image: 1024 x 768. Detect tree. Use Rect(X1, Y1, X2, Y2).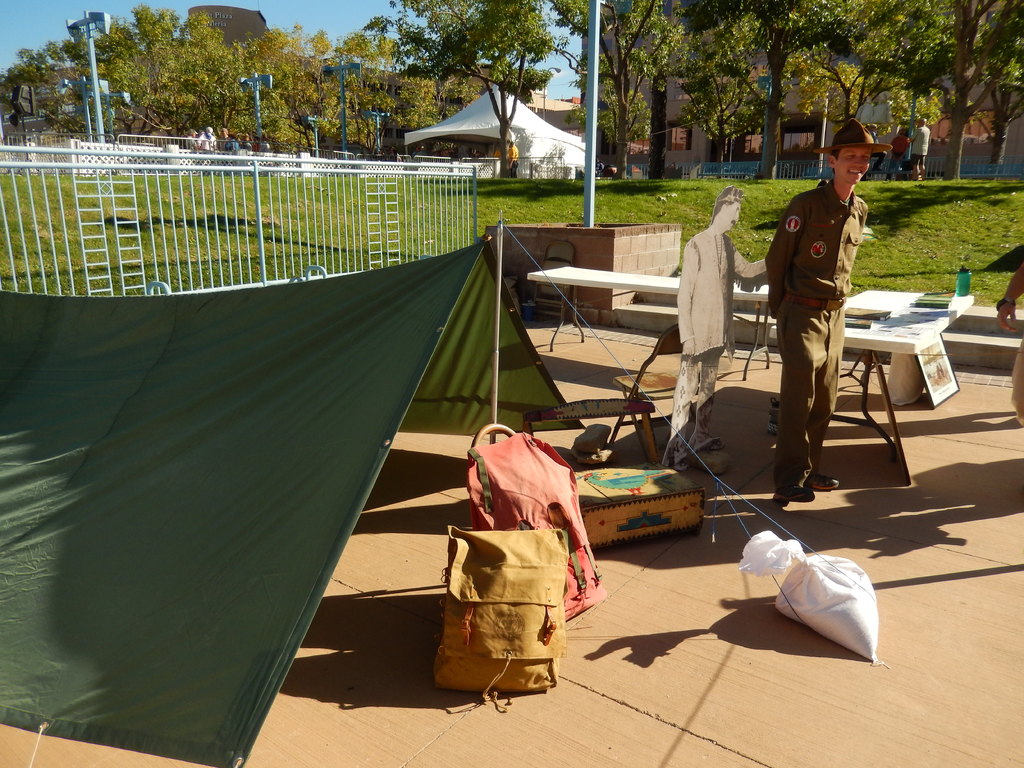
Rect(166, 8, 236, 134).
